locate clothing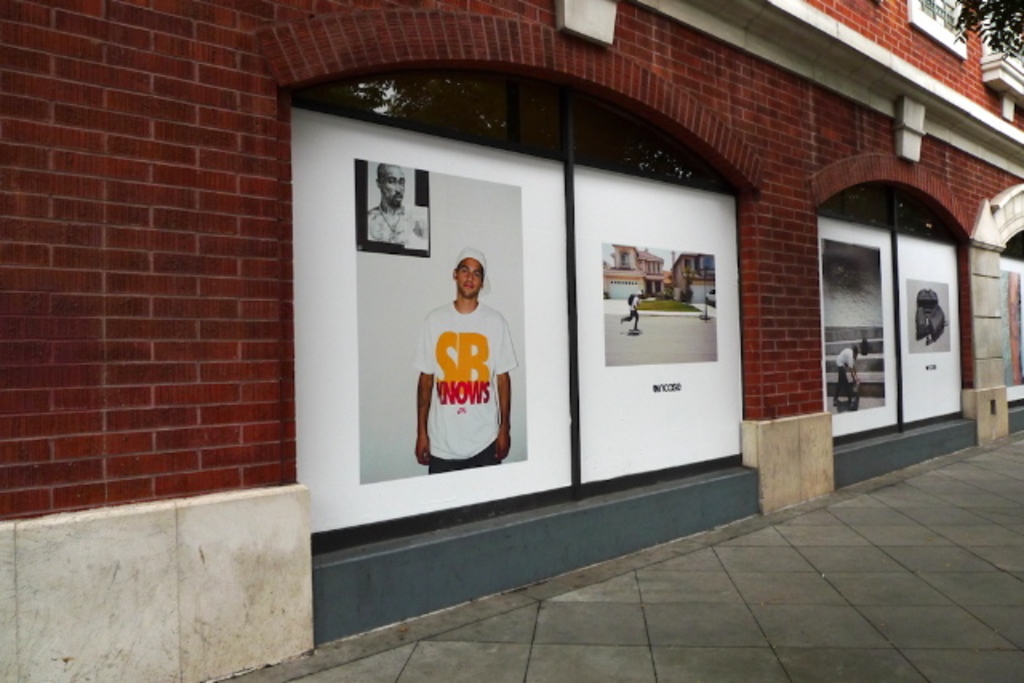
621,294,642,330
